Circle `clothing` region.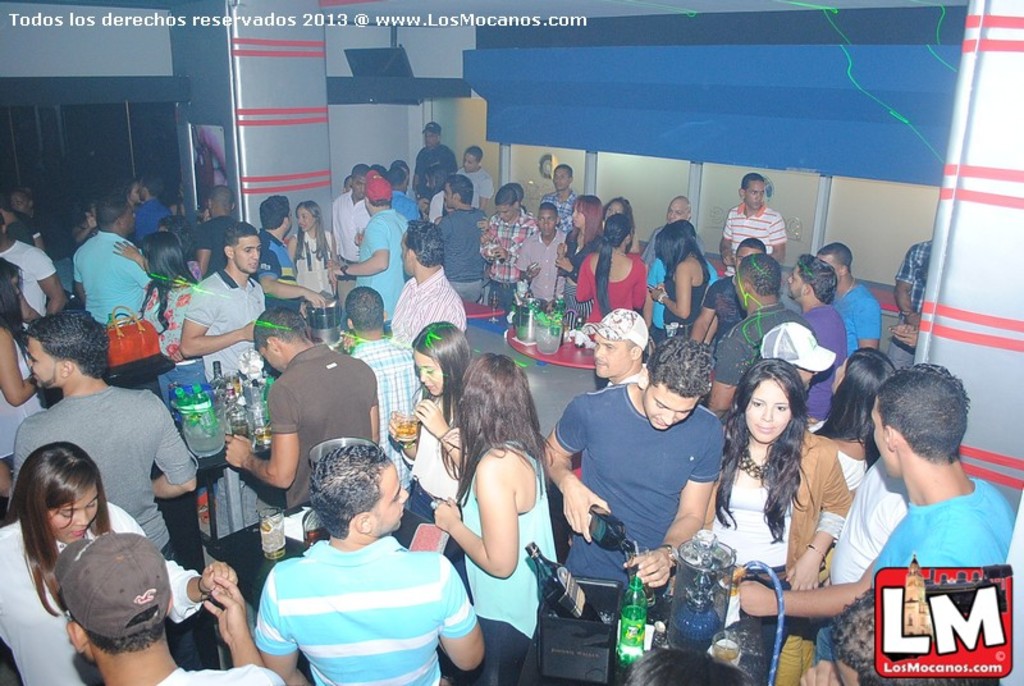
Region: region(260, 229, 298, 301).
